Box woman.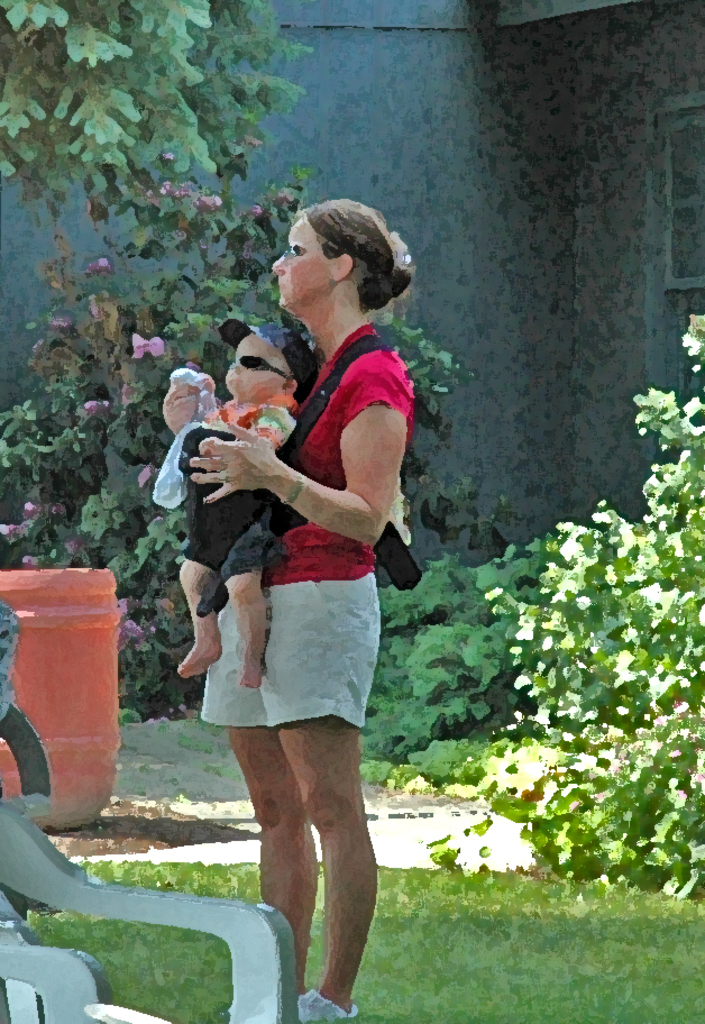
bbox=[159, 214, 437, 994].
